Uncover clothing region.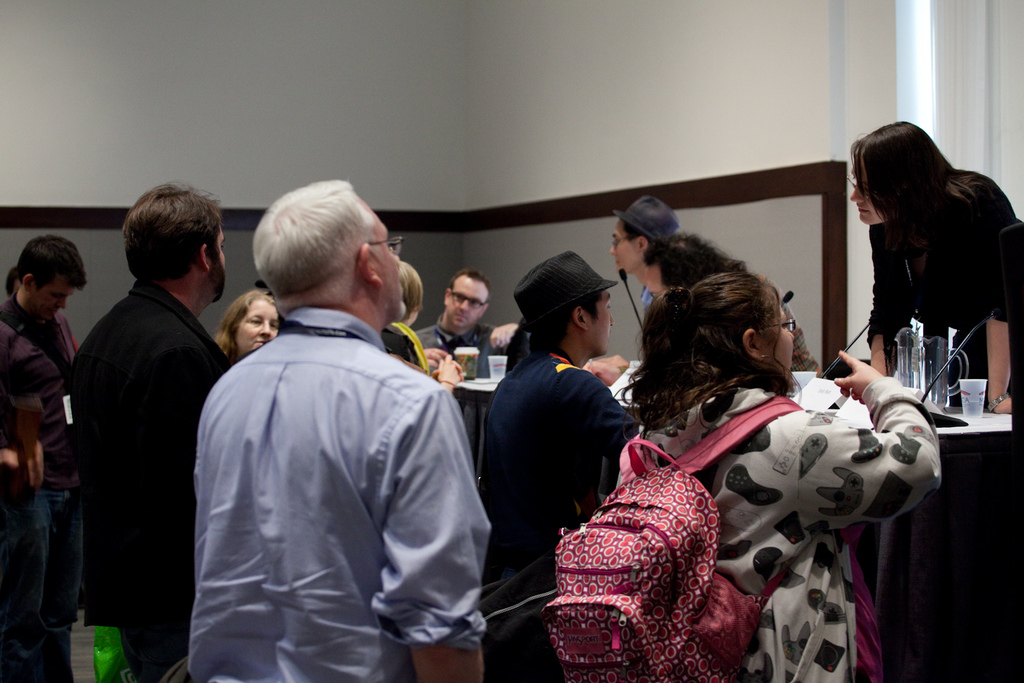
Uncovered: [left=867, top=170, right=1022, bottom=682].
